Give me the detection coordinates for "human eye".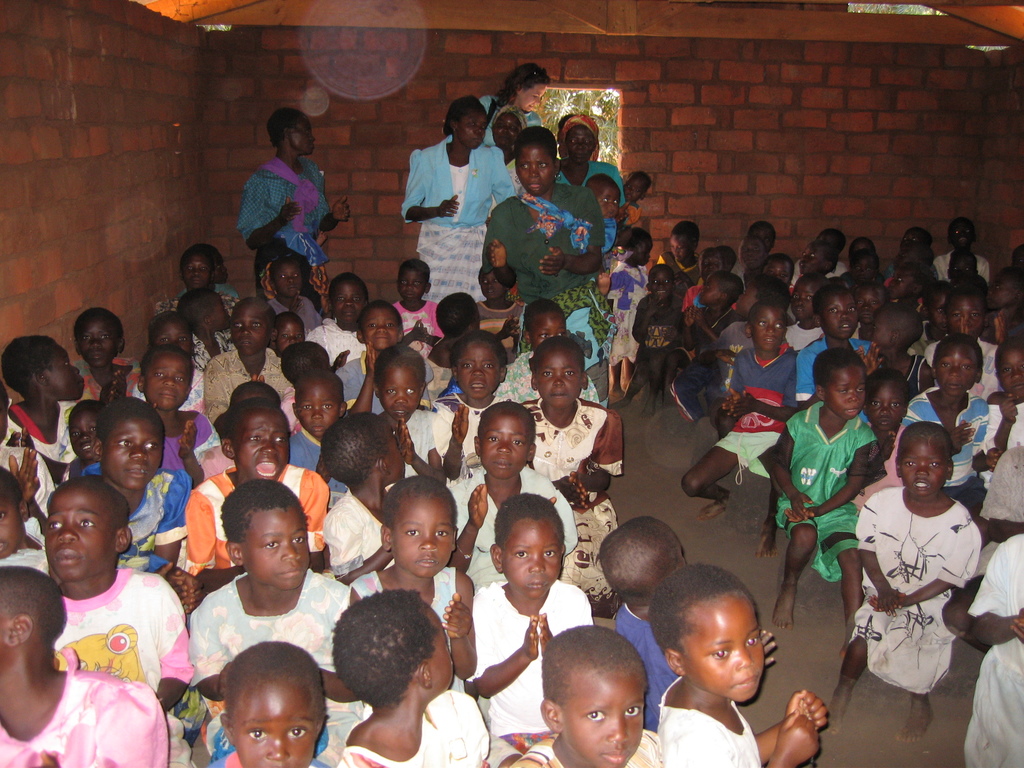
select_region(772, 321, 784, 330).
